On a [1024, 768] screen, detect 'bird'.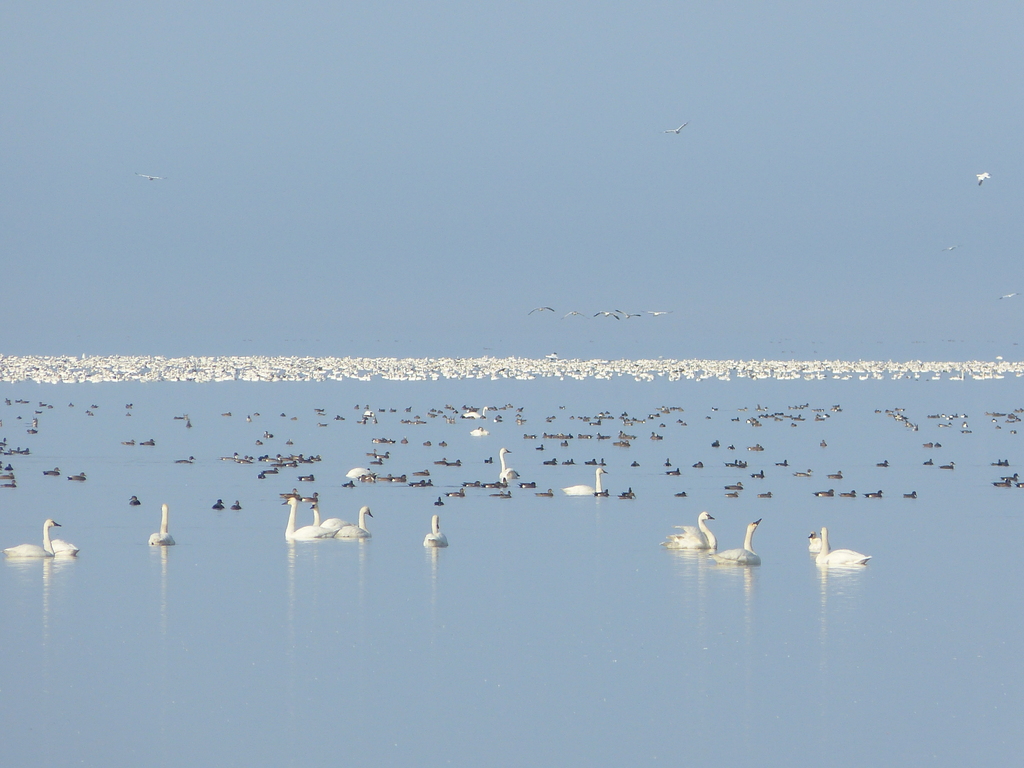
detection(664, 455, 673, 467).
